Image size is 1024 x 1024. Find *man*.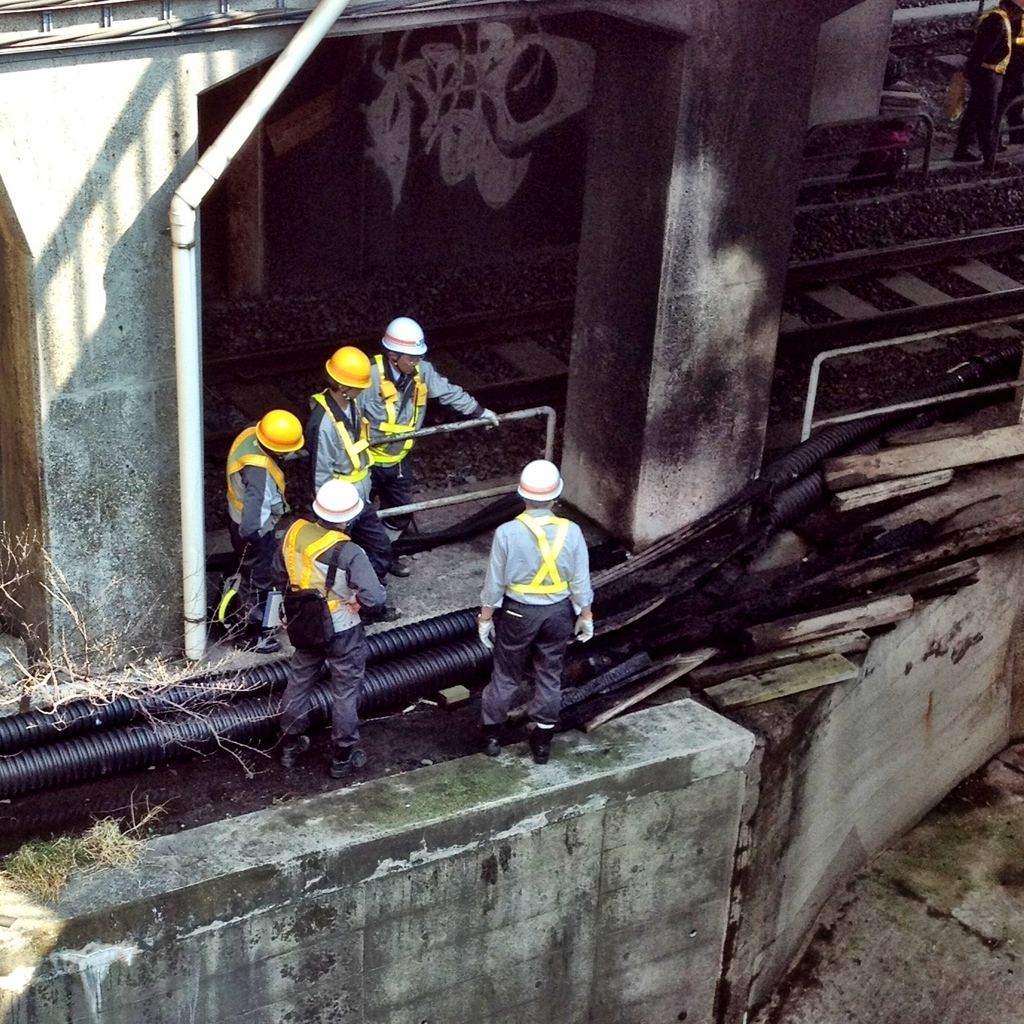
296,345,379,577.
